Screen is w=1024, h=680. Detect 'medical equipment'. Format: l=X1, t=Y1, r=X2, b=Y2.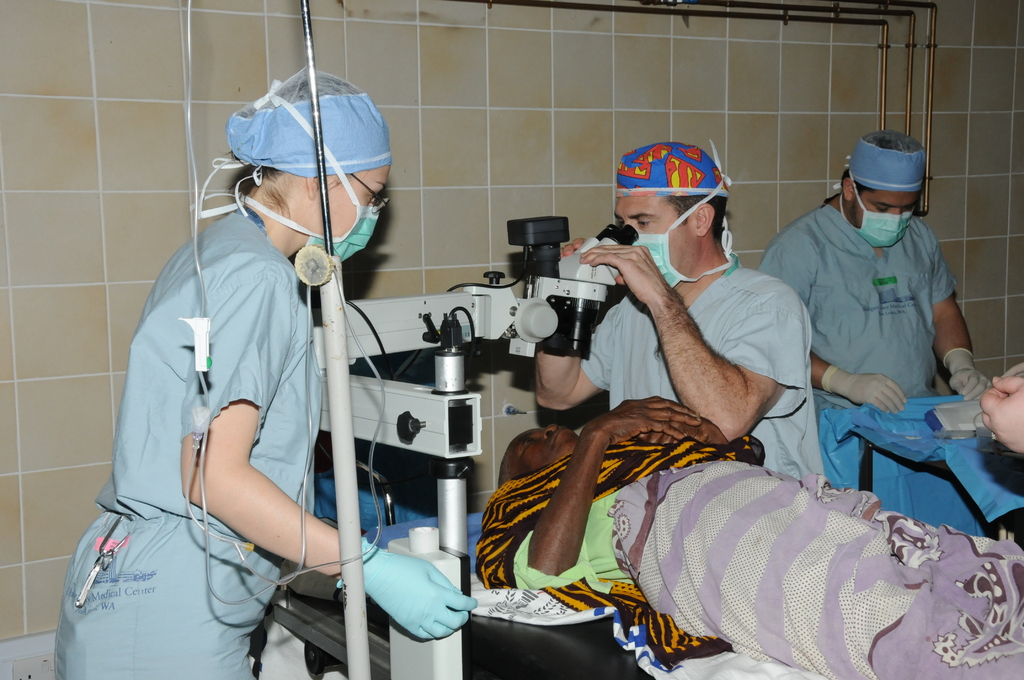
l=191, t=0, r=636, b=679.
